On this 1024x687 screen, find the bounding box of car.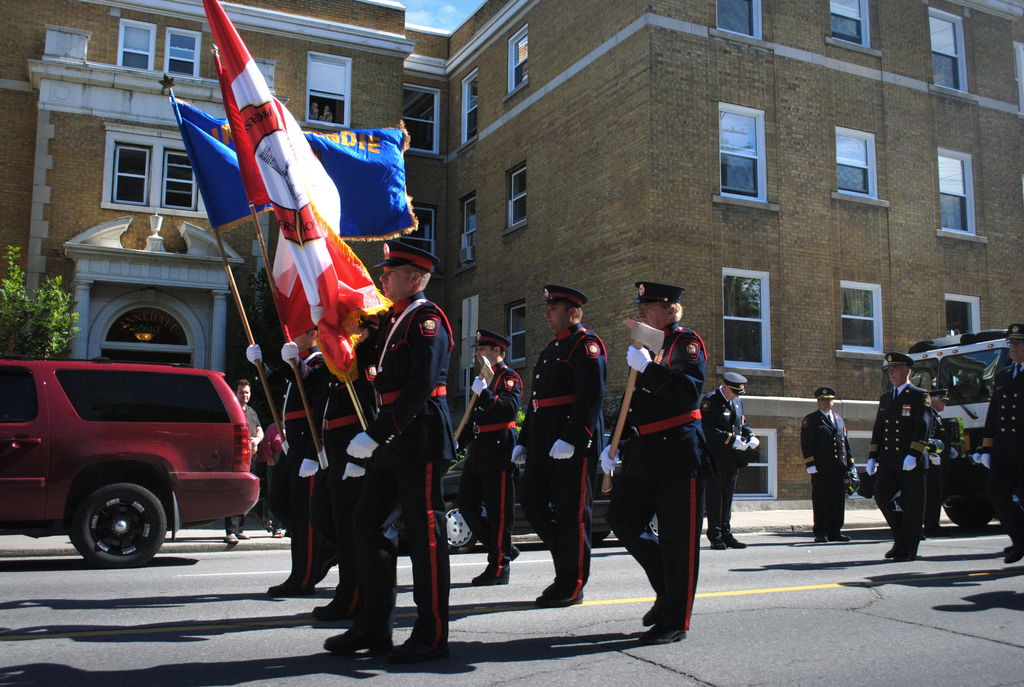
Bounding box: detection(445, 432, 615, 542).
